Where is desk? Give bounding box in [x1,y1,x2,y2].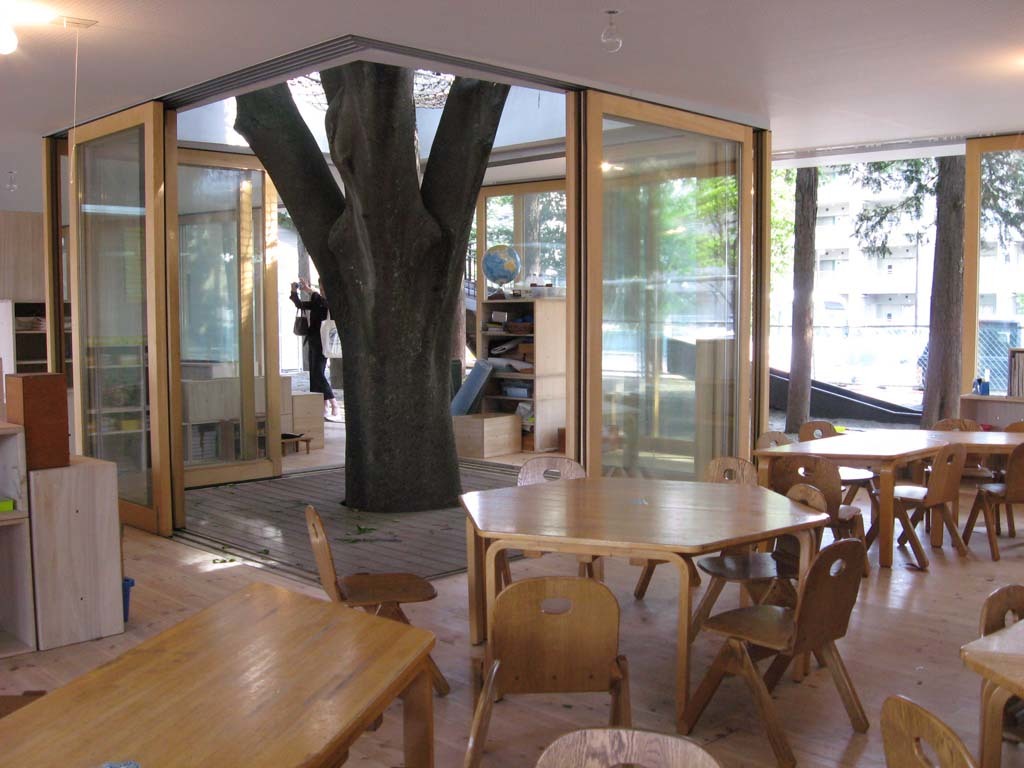
[750,434,1011,583].
